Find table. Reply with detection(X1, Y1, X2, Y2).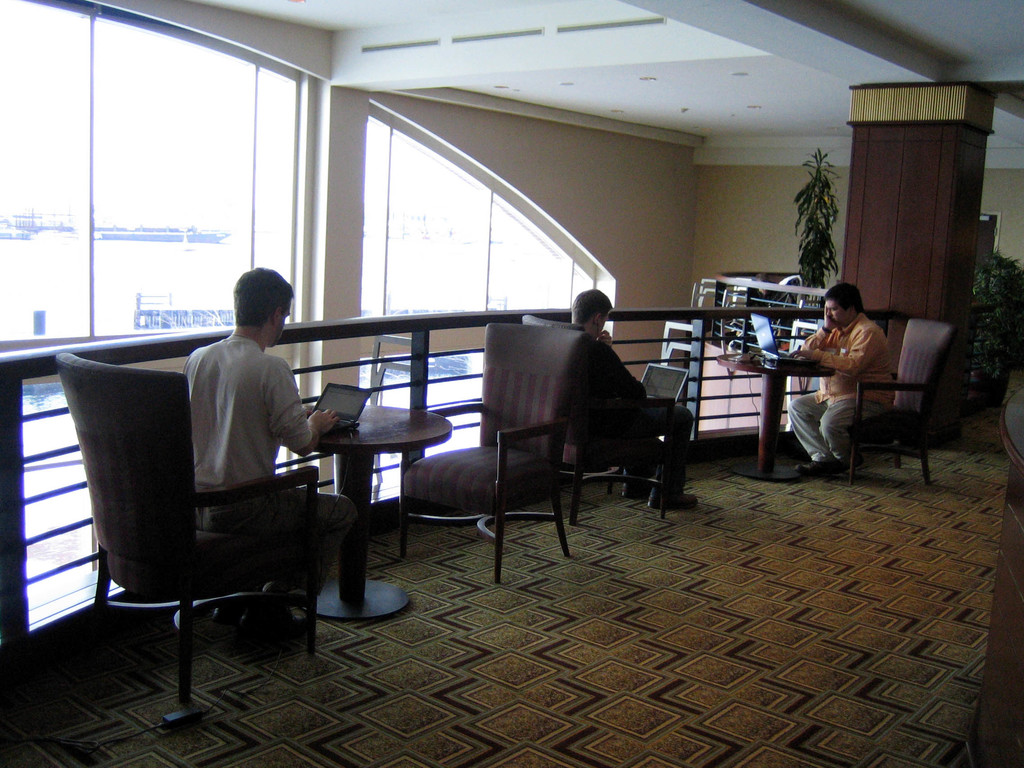
detection(719, 351, 834, 483).
